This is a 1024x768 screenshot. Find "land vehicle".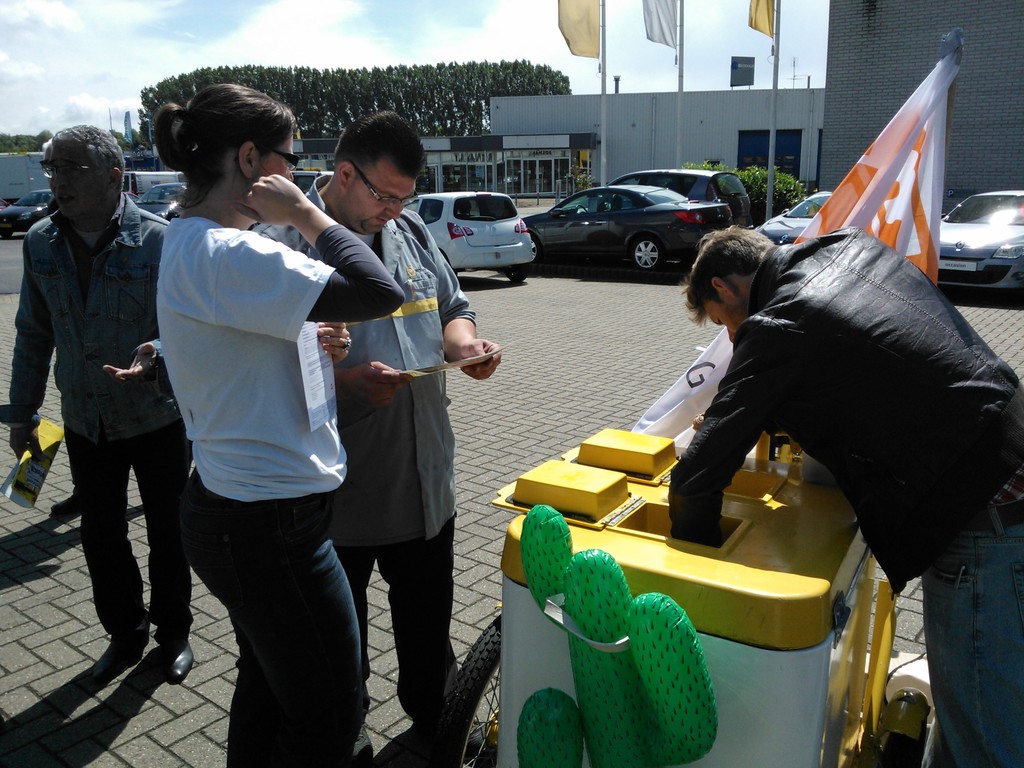
Bounding box: l=131, t=182, r=188, b=213.
